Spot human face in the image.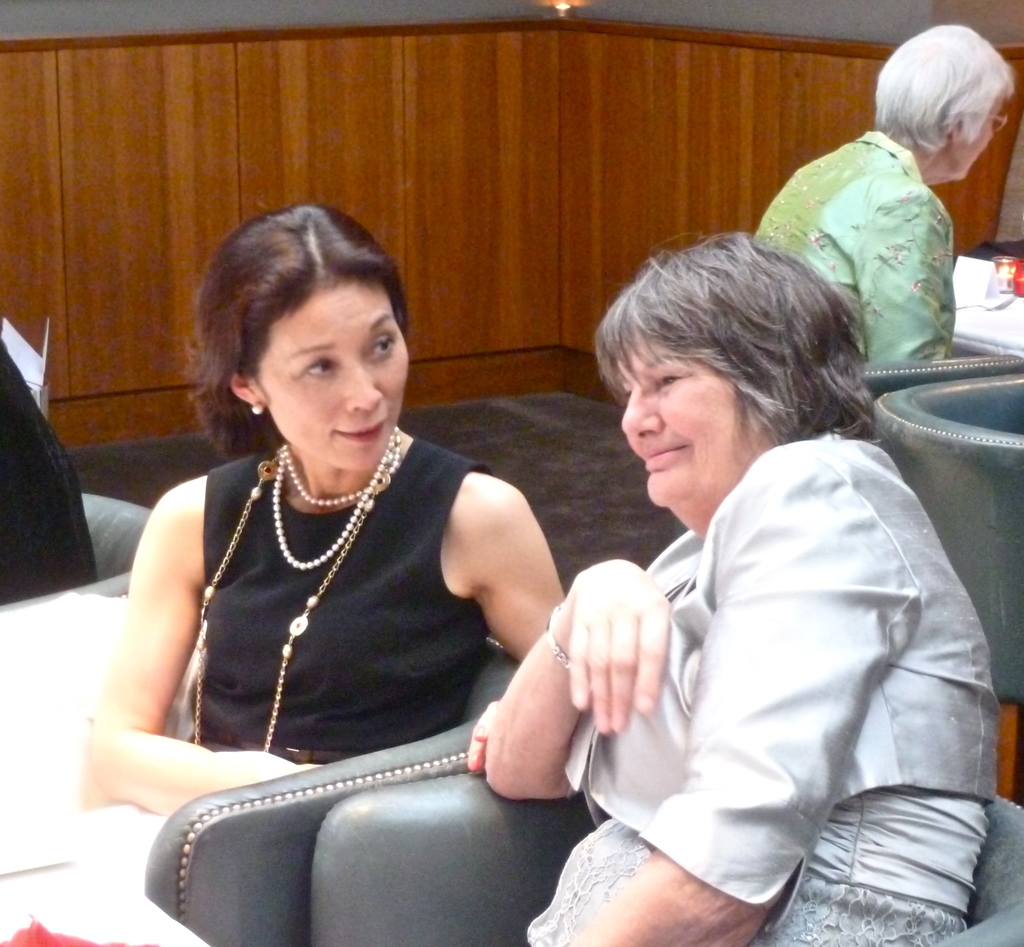
human face found at BBox(618, 343, 774, 502).
